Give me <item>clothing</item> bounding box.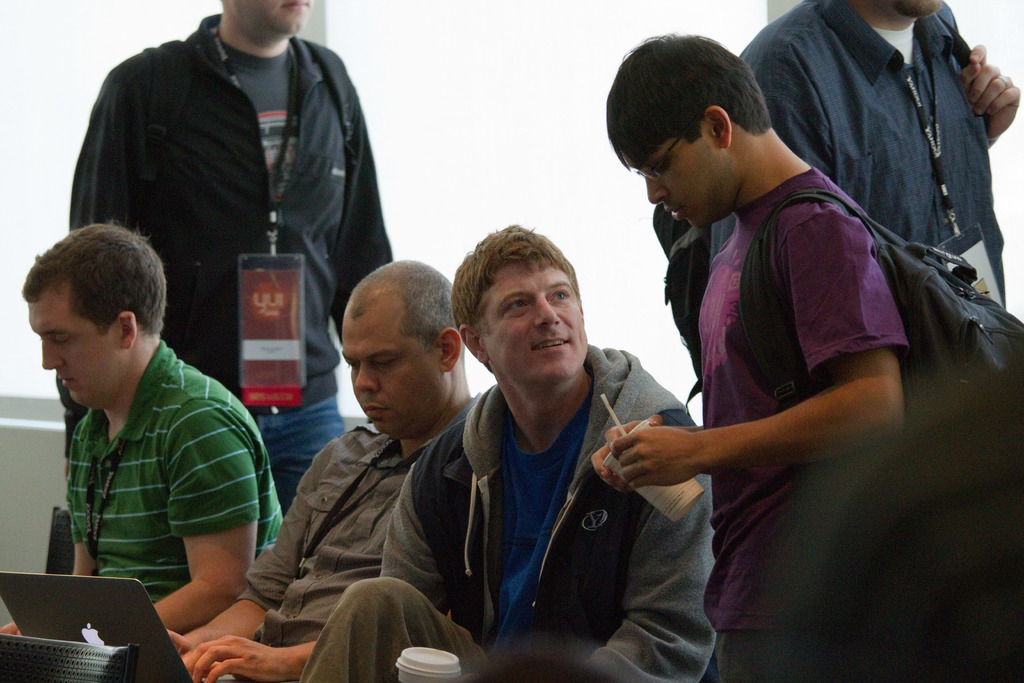
bbox=[296, 335, 723, 682].
